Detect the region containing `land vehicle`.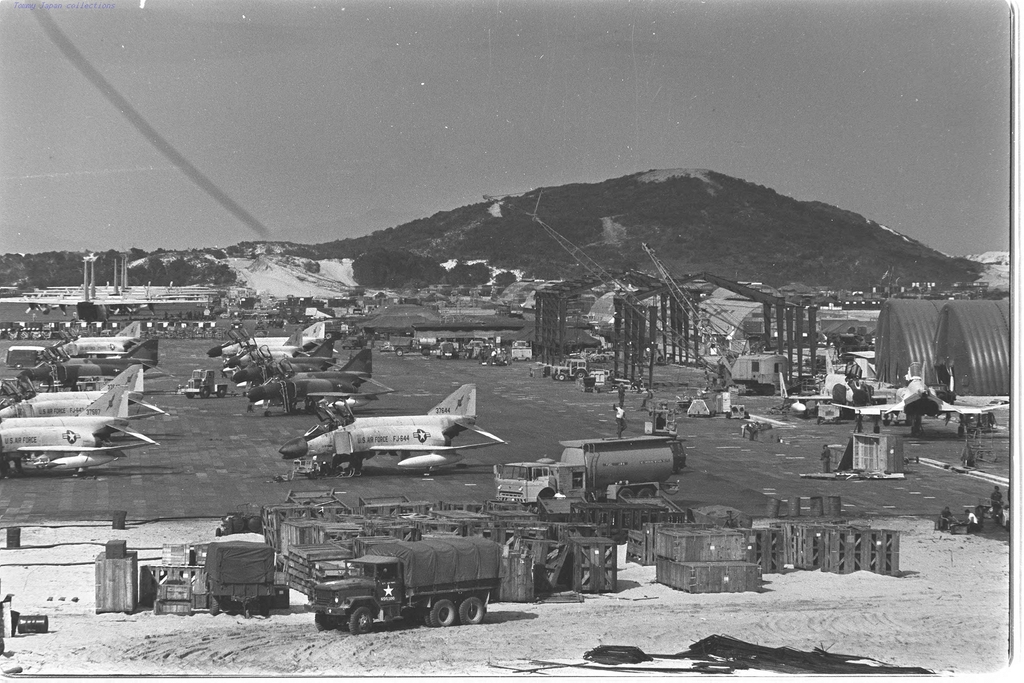
left=495, top=436, right=674, bottom=505.
